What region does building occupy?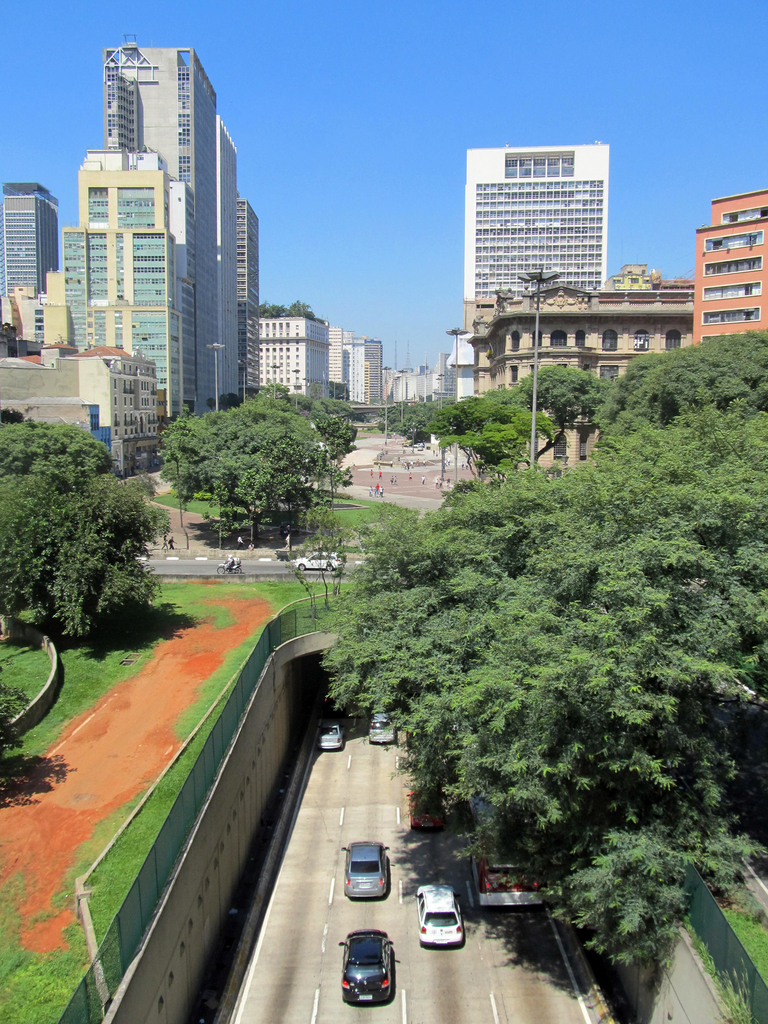
<region>0, 351, 166, 472</region>.
